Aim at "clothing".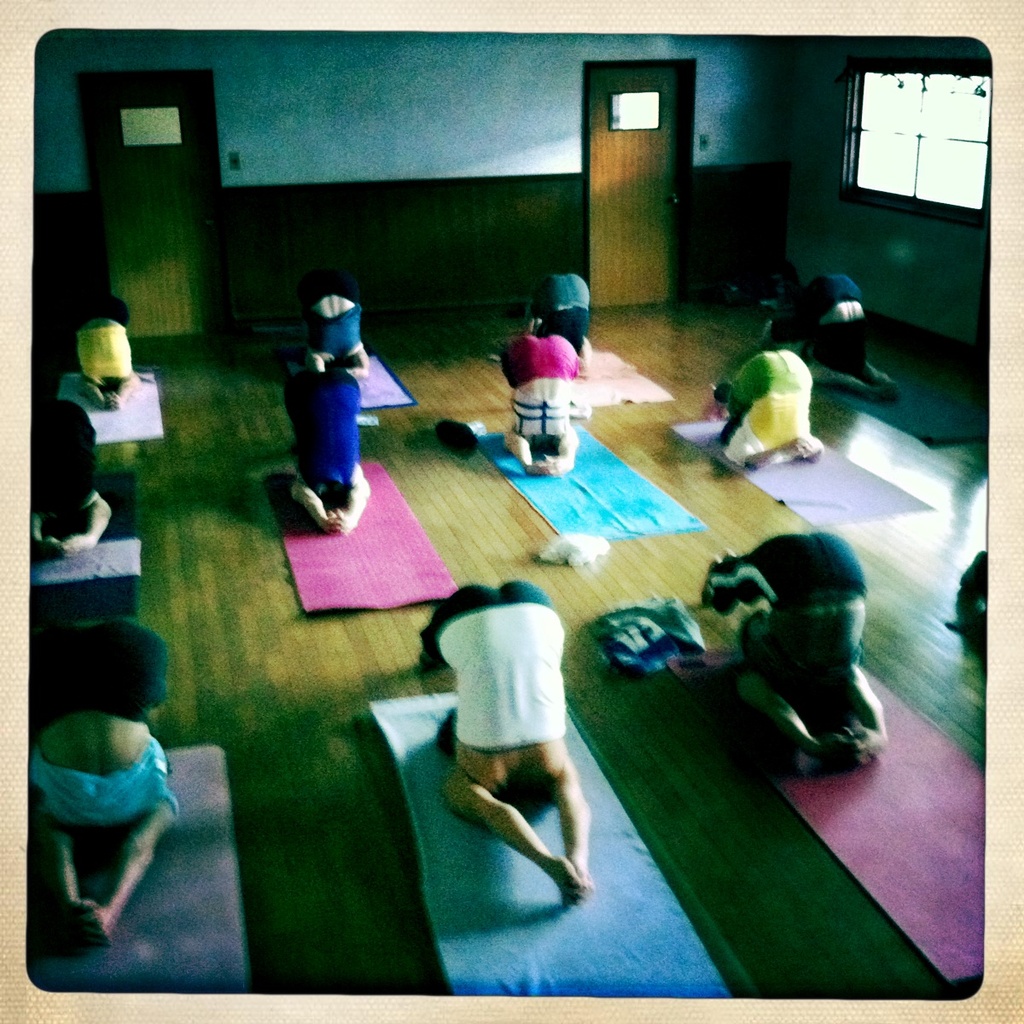
Aimed at 508/267/591/366.
